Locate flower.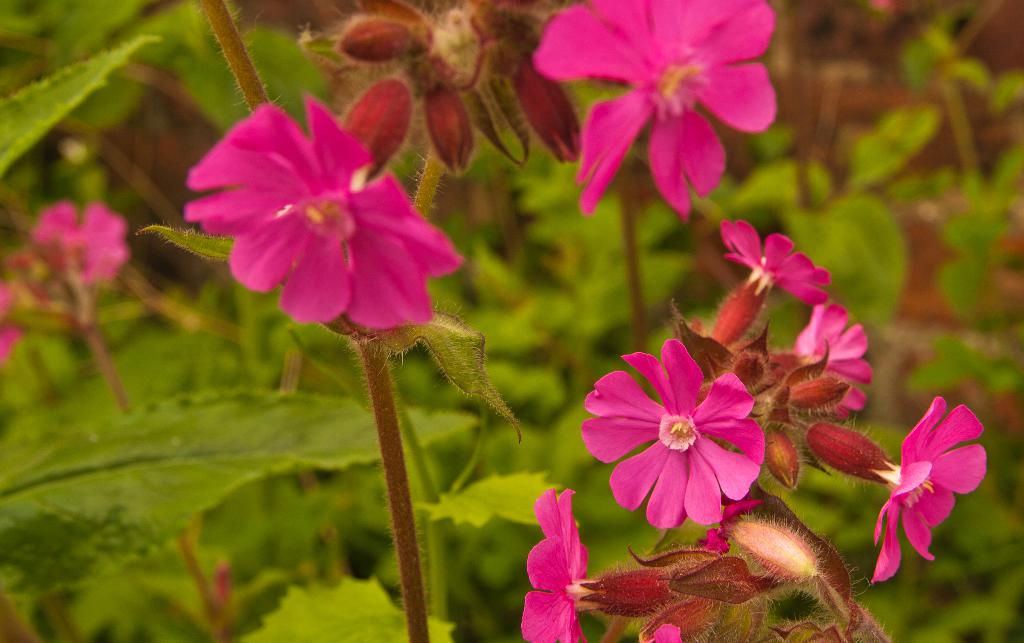
Bounding box: 532:0:778:219.
